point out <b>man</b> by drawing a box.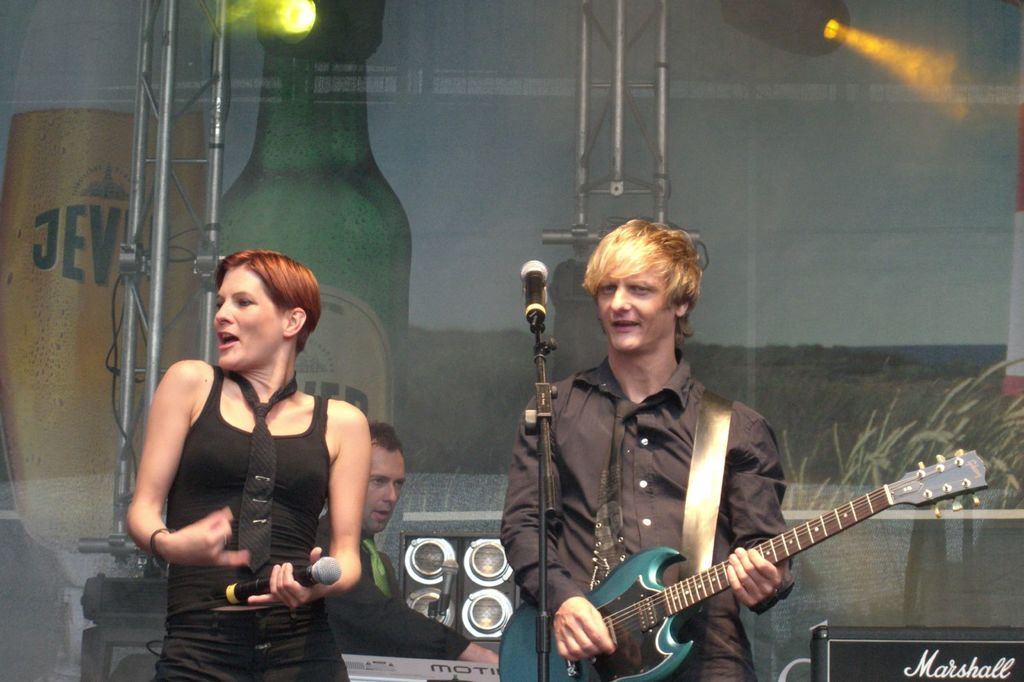
x1=497 y1=219 x2=802 y2=681.
